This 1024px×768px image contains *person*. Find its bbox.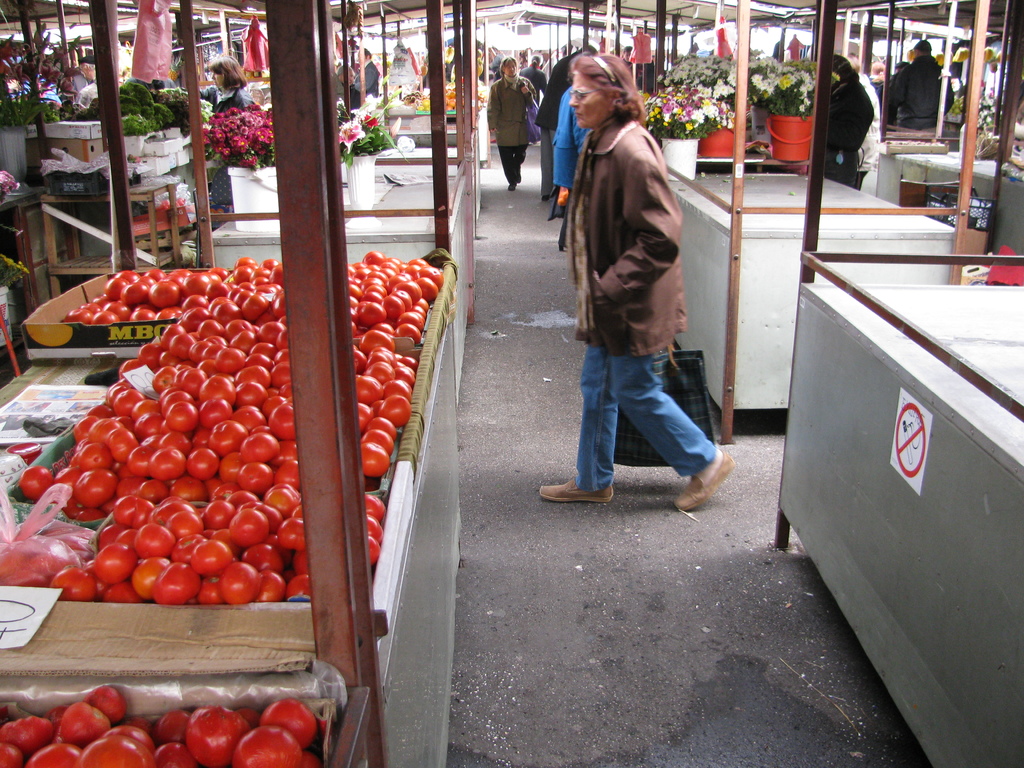
787:35:809:57.
